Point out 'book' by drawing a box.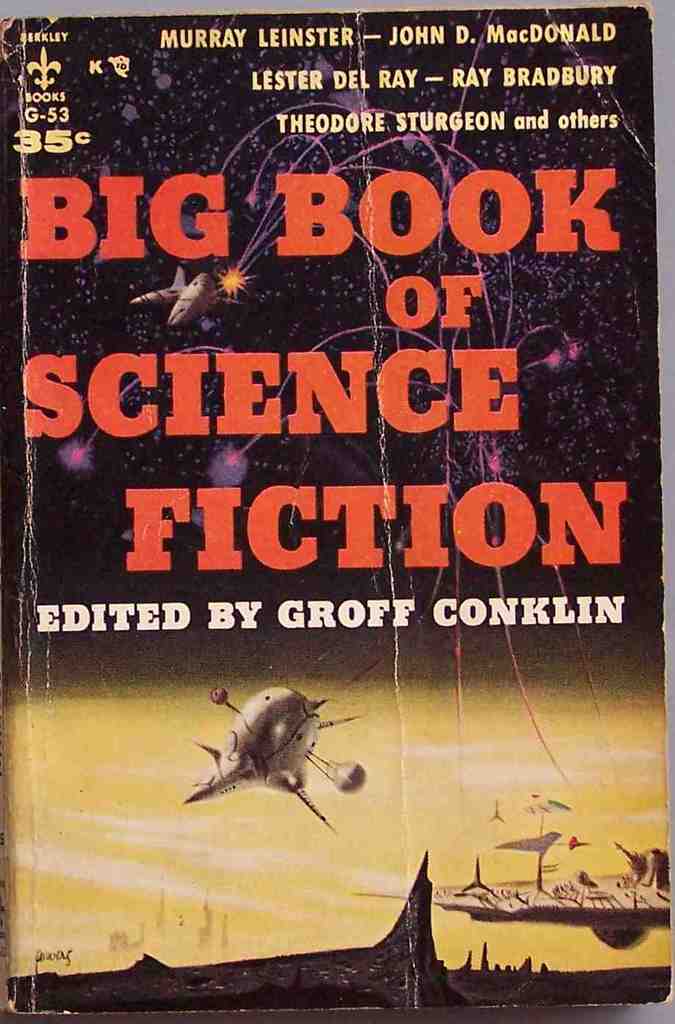
region(2, 18, 674, 997).
